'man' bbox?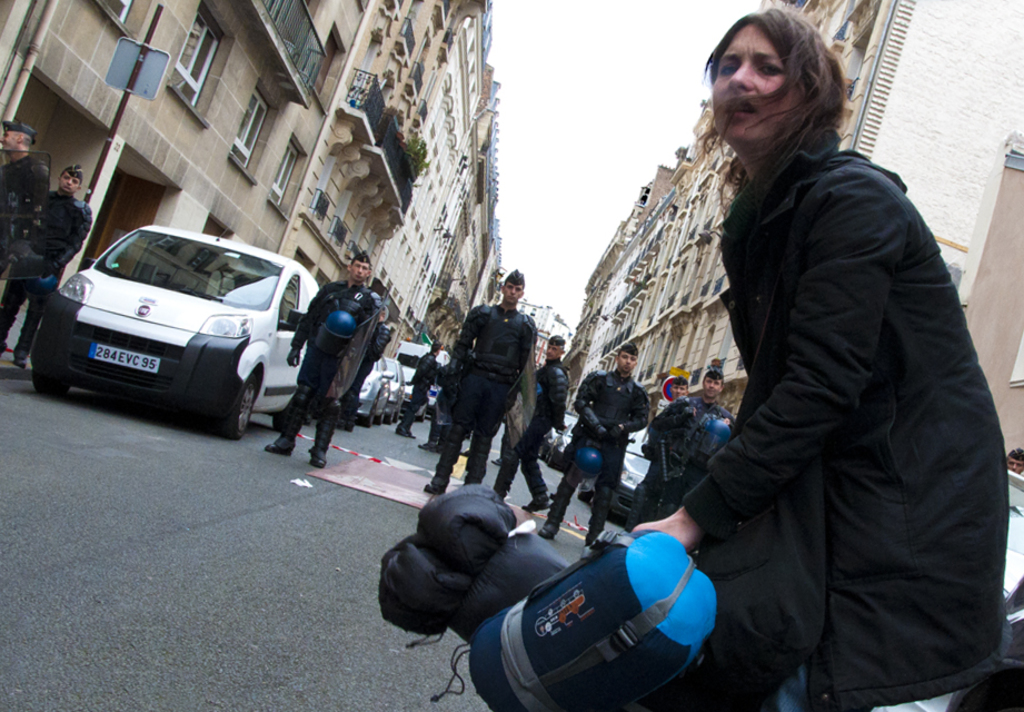
265,251,380,466
